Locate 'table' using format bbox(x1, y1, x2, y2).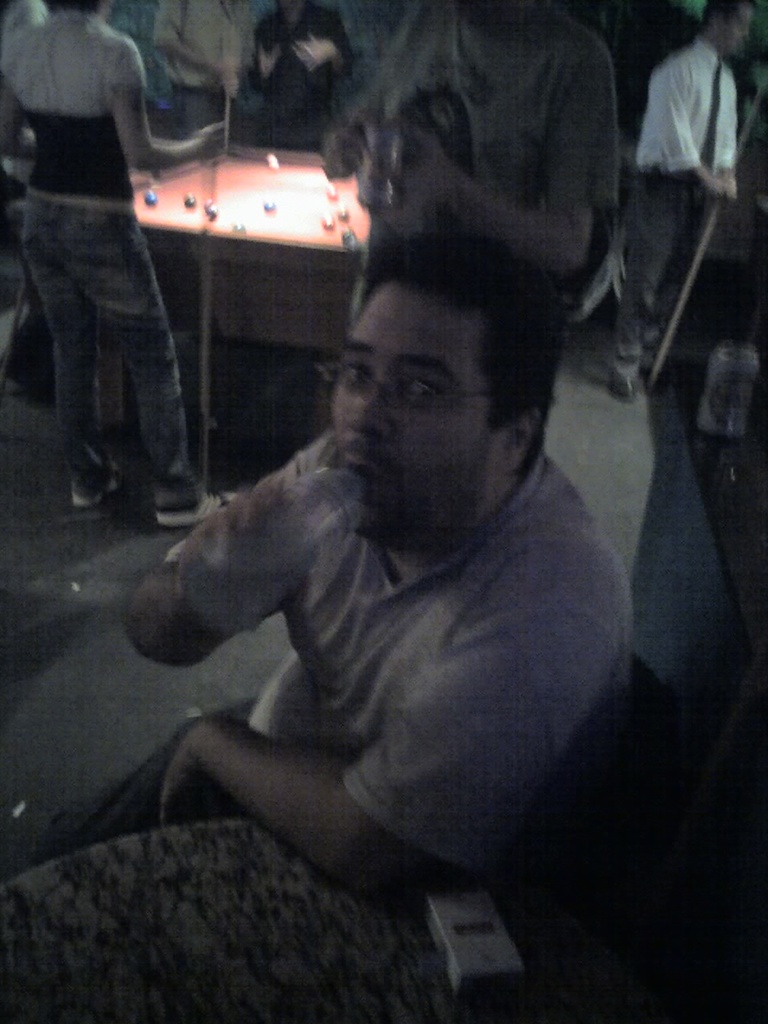
bbox(136, 130, 373, 359).
